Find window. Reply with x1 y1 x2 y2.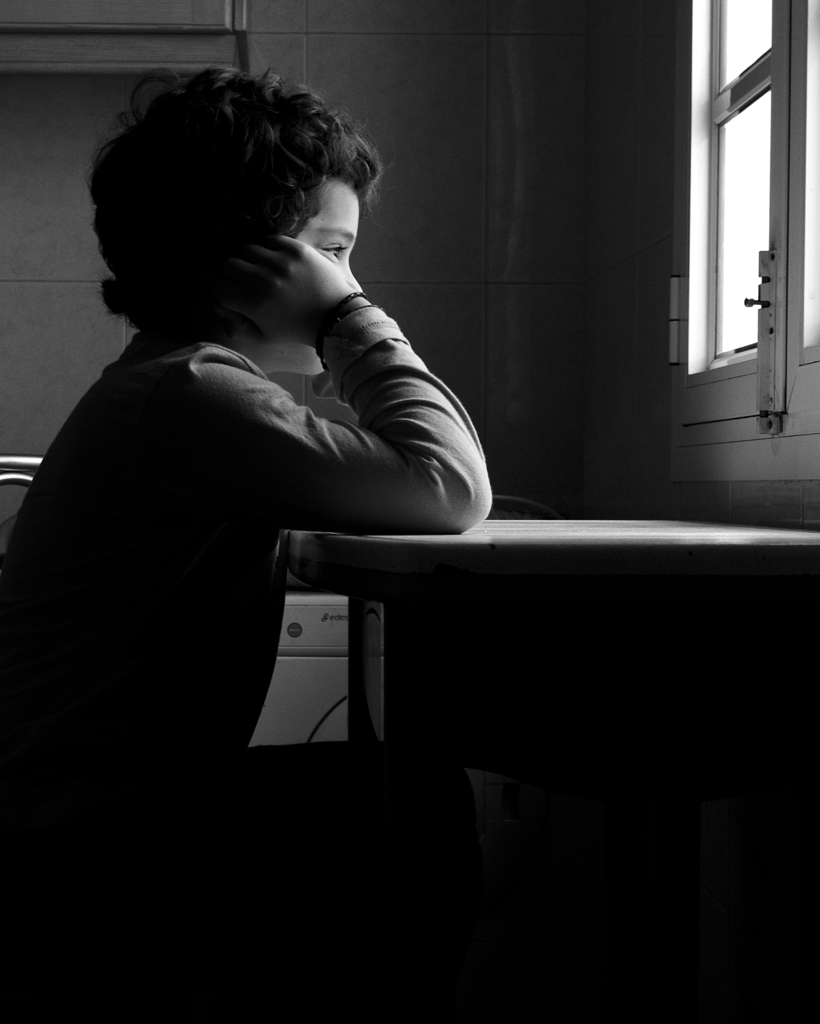
658 0 819 424.
